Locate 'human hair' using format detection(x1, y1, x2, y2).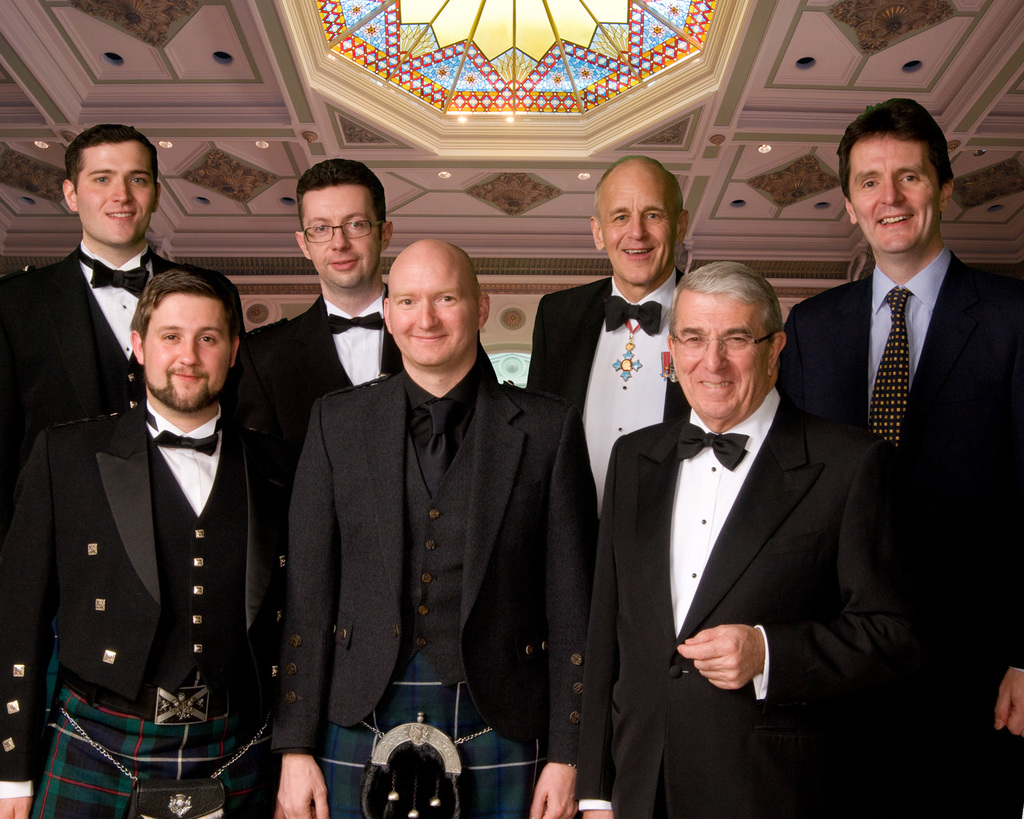
detection(132, 264, 246, 349).
